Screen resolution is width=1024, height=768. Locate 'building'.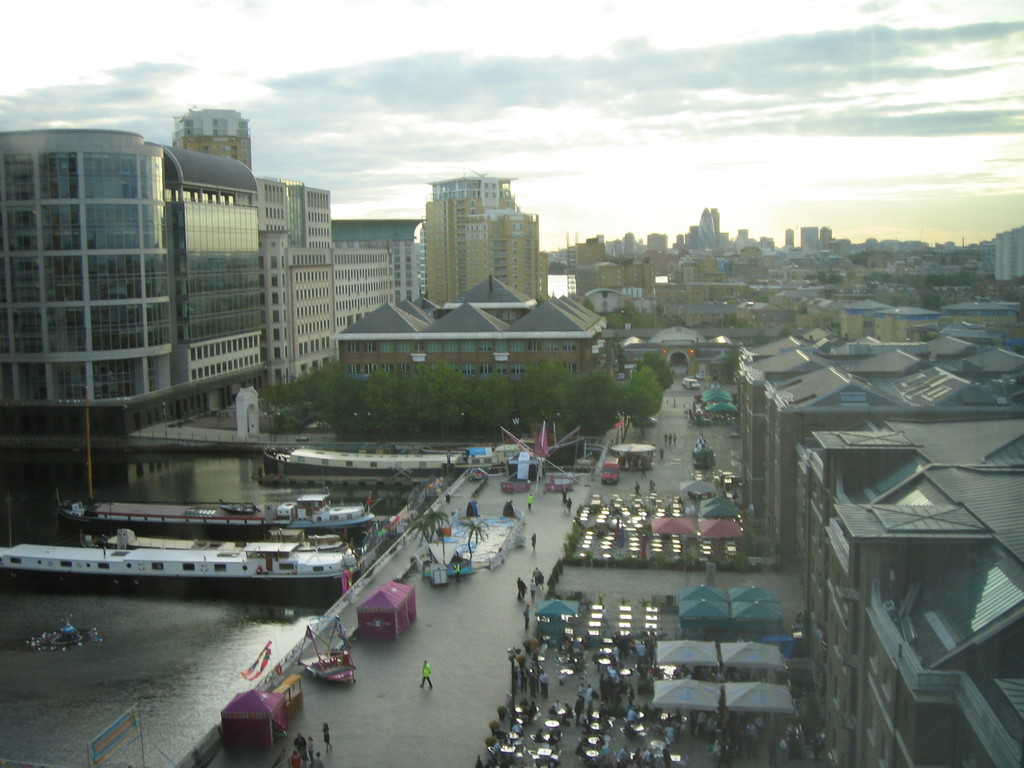
BBox(797, 424, 1023, 767).
